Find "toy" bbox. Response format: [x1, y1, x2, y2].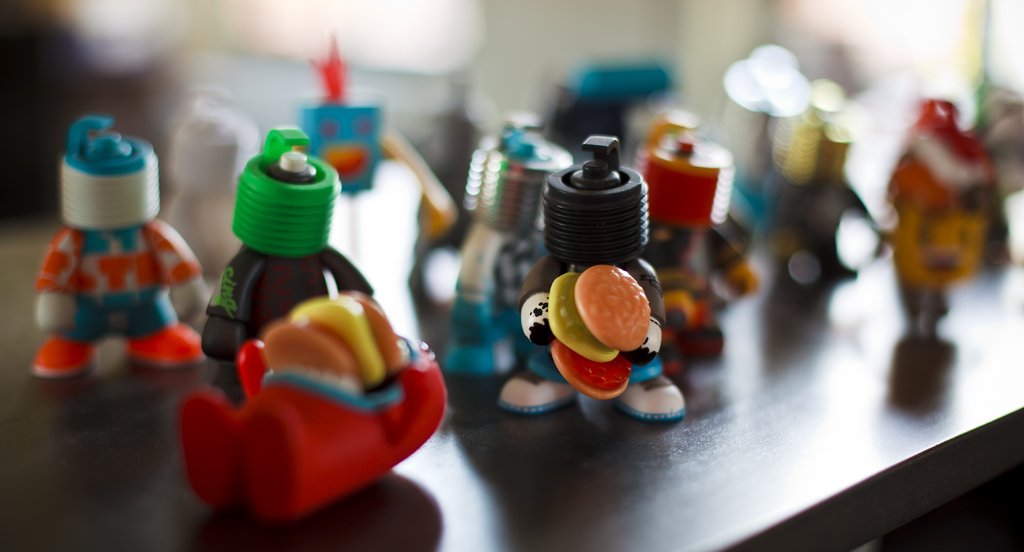
[179, 288, 449, 530].
